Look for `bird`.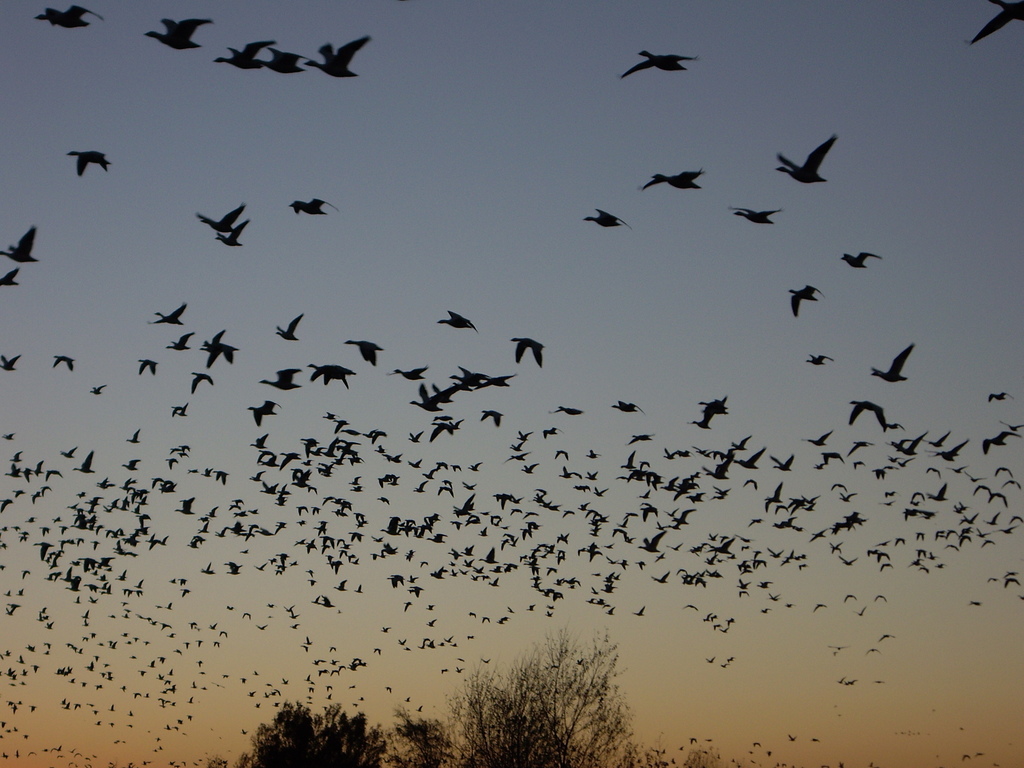
Found: (left=341, top=429, right=360, bottom=435).
